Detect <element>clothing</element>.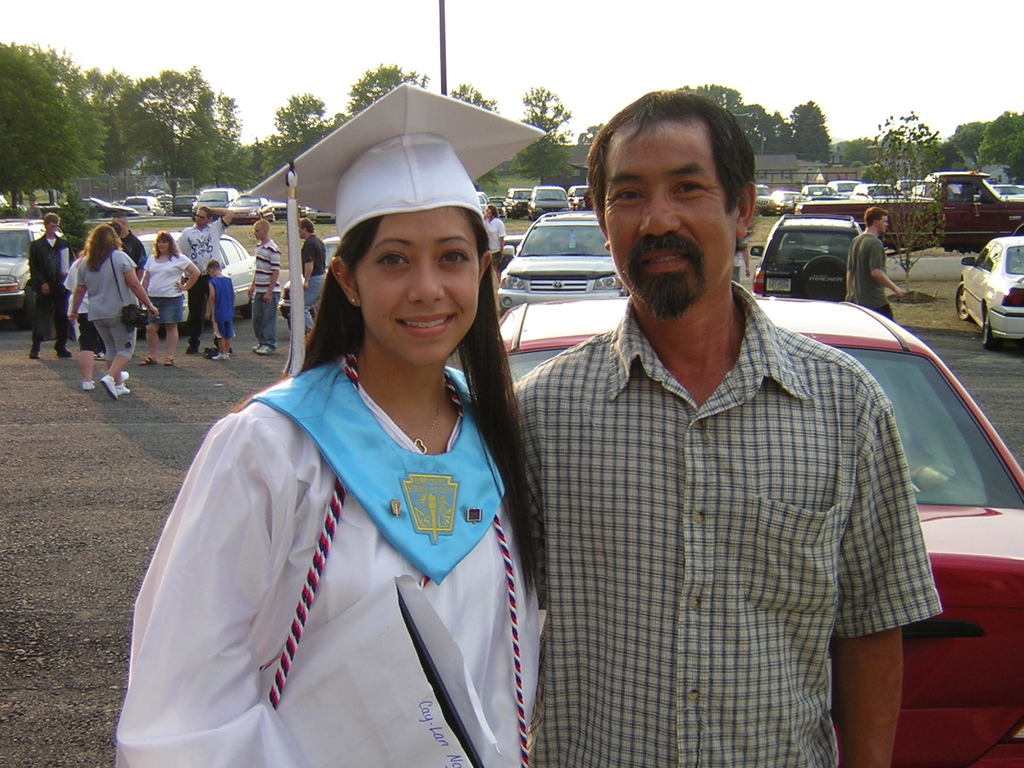
Detected at [left=207, top=280, right=236, bottom=344].
